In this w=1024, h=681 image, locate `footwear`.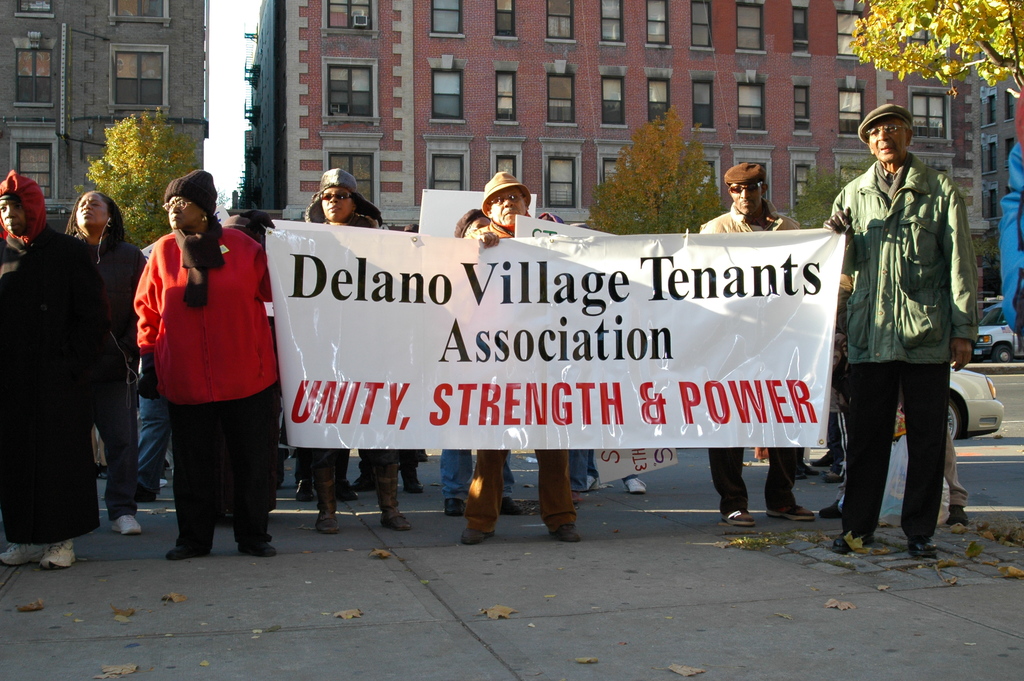
Bounding box: x1=794 y1=473 x2=806 y2=480.
